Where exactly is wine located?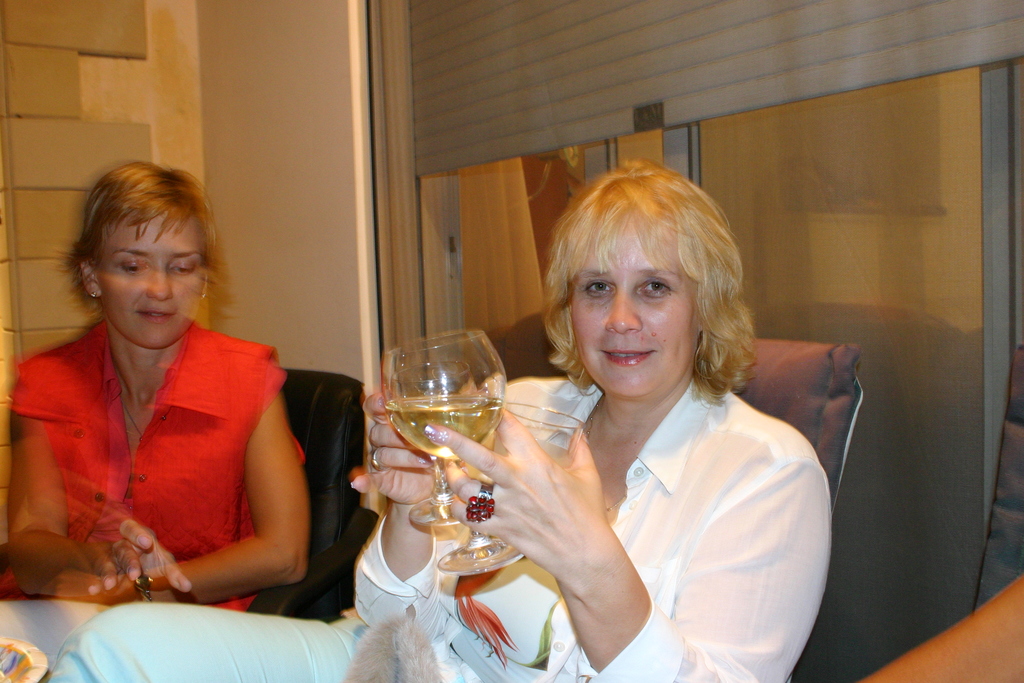
Its bounding box is [385,397,504,459].
